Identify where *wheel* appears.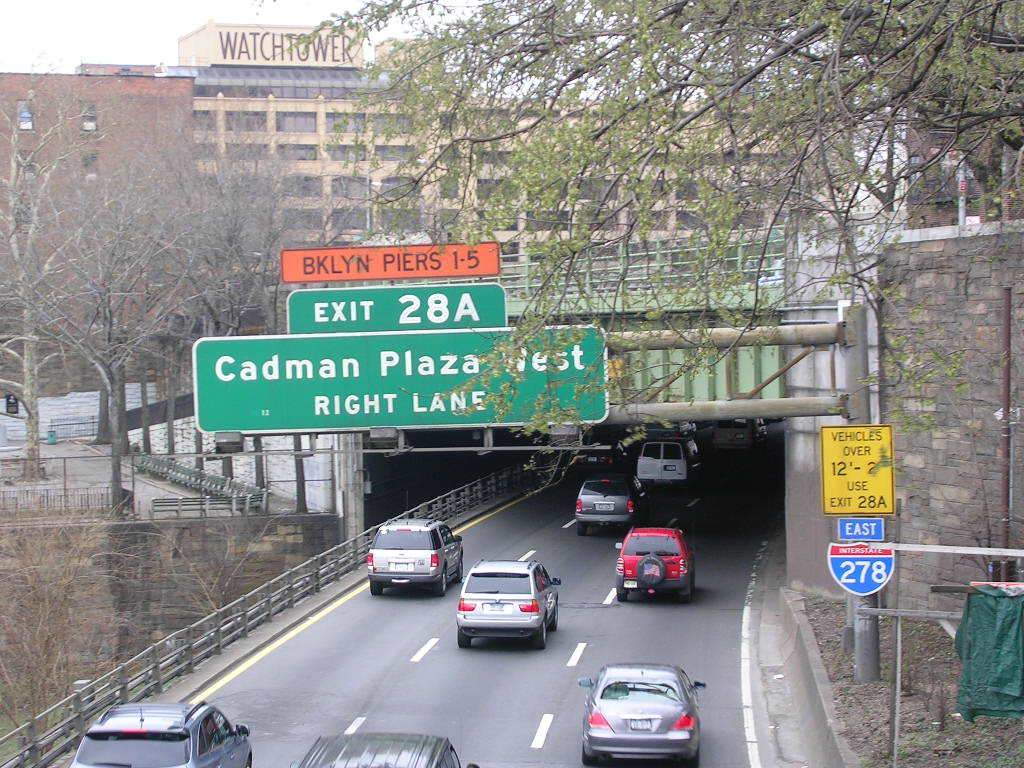
Appears at bbox=[676, 588, 693, 607].
